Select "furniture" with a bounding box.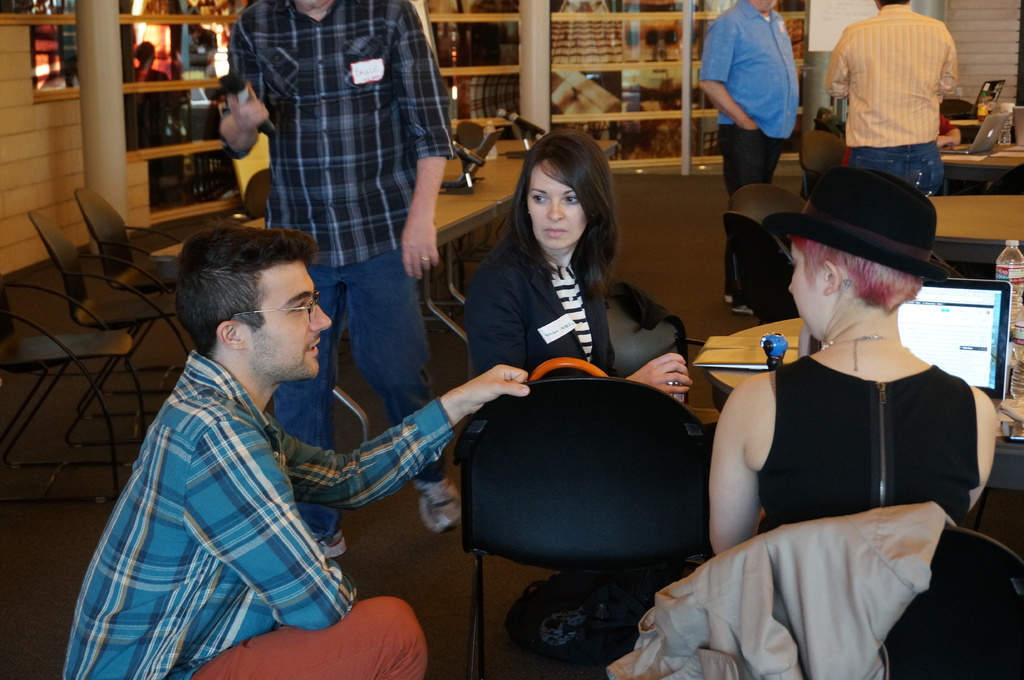
<bbox>0, 274, 142, 507</bbox>.
